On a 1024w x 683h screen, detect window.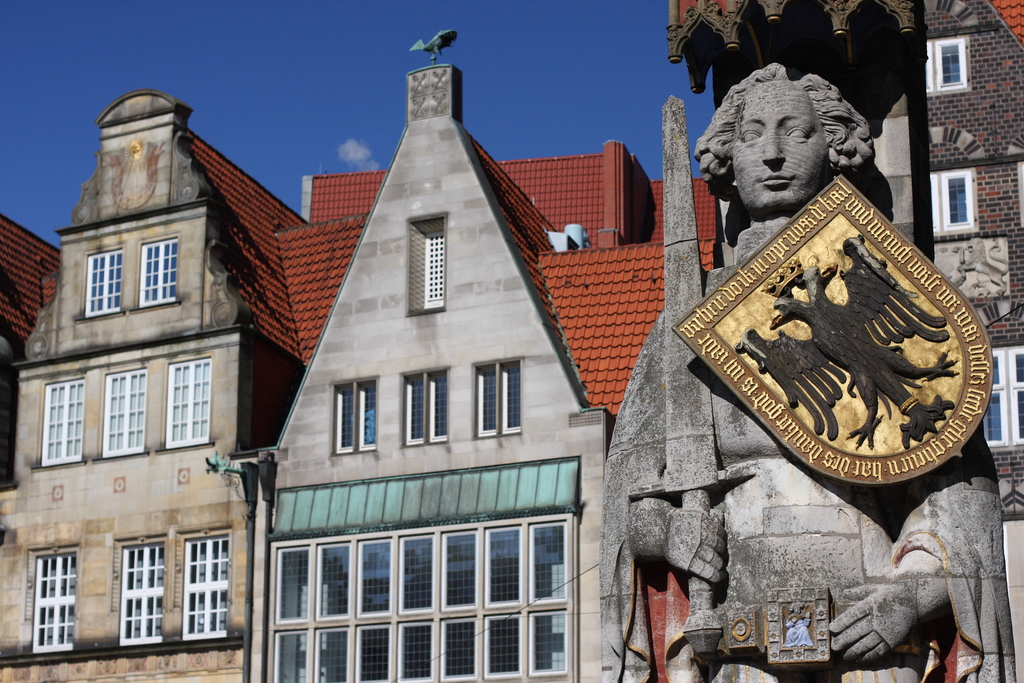
pyautogui.locateOnScreen(140, 235, 177, 307).
